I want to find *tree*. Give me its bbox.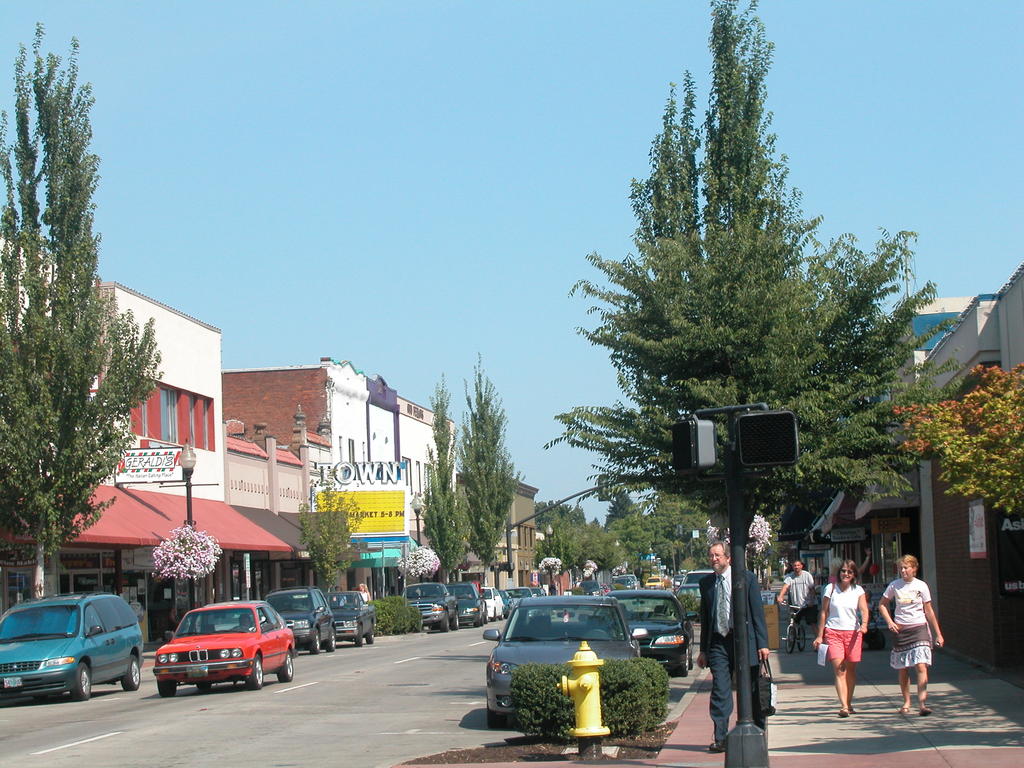
{"left": 410, "top": 360, "right": 478, "bottom": 618}.
